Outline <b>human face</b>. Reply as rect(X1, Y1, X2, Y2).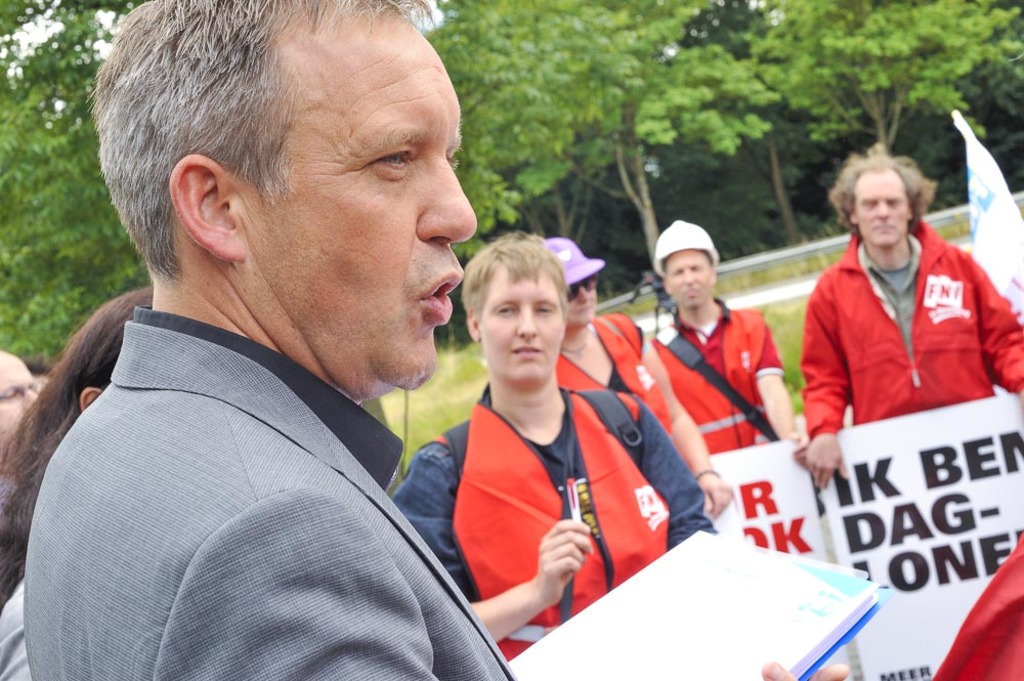
rect(863, 170, 908, 249).
